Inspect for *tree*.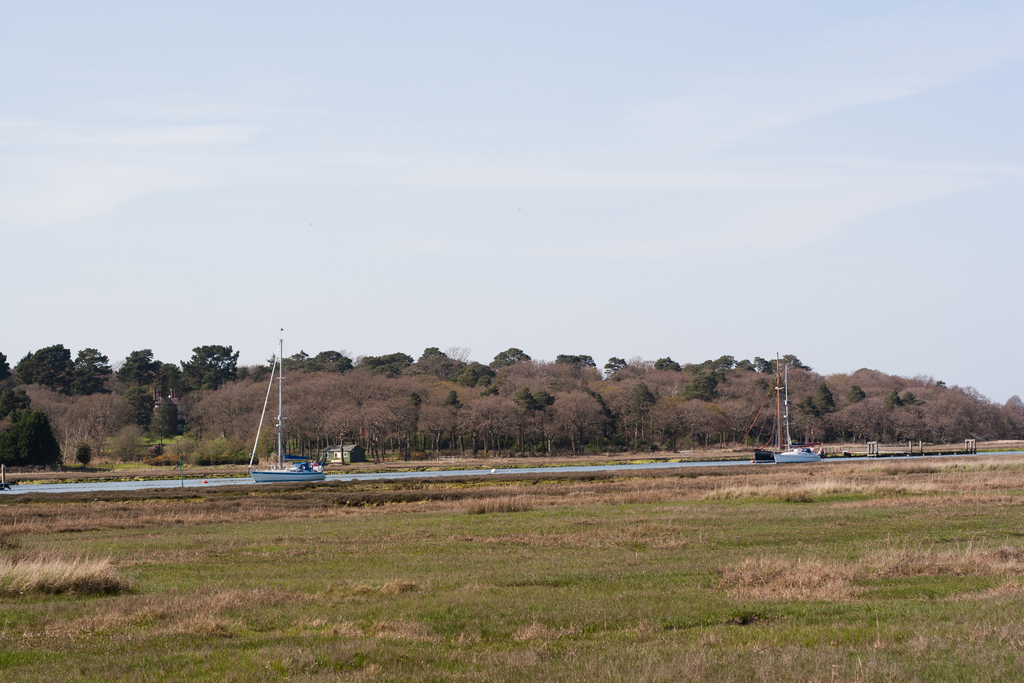
Inspection: region(190, 340, 237, 382).
